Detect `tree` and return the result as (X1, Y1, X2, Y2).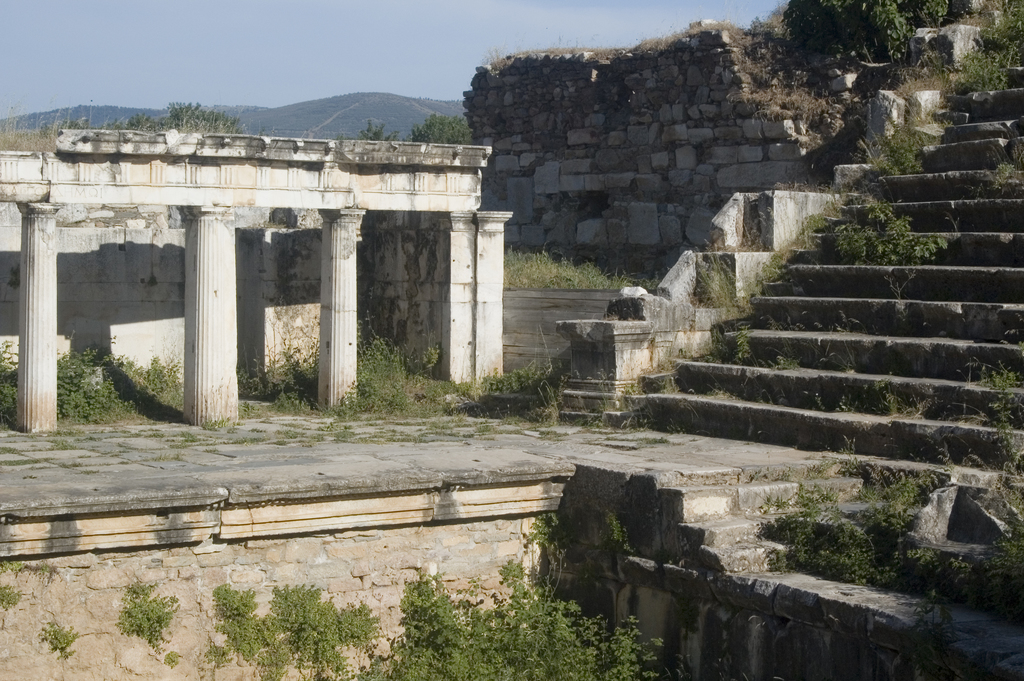
(358, 118, 405, 144).
